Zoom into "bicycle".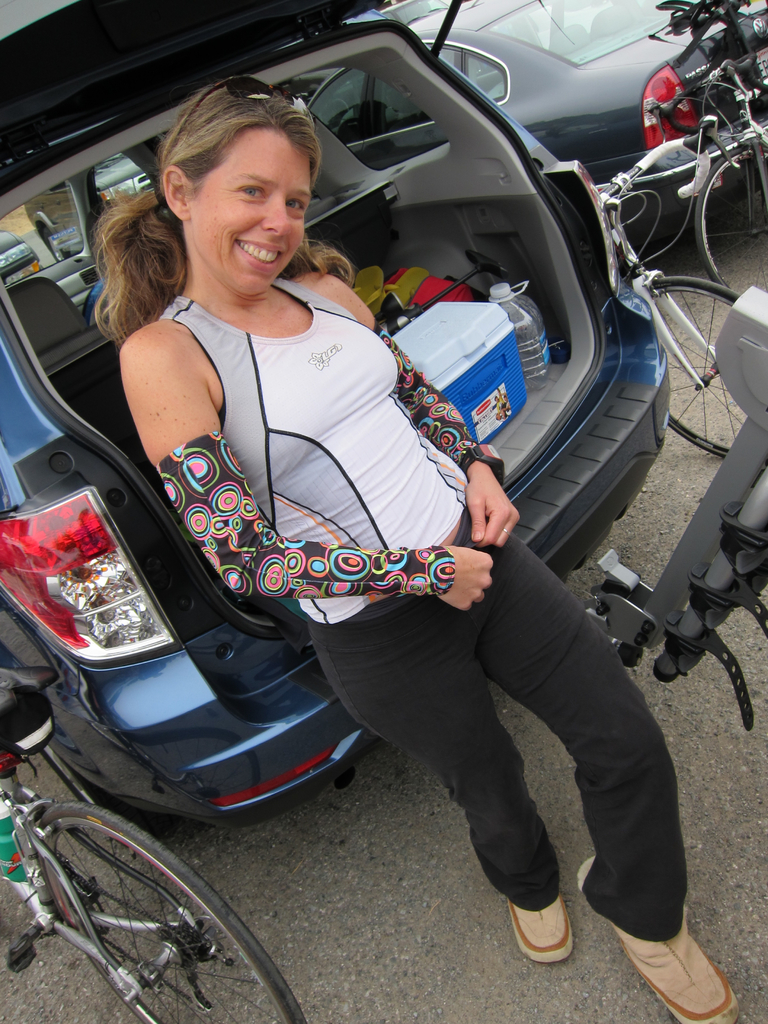
Zoom target: crop(593, 114, 742, 455).
